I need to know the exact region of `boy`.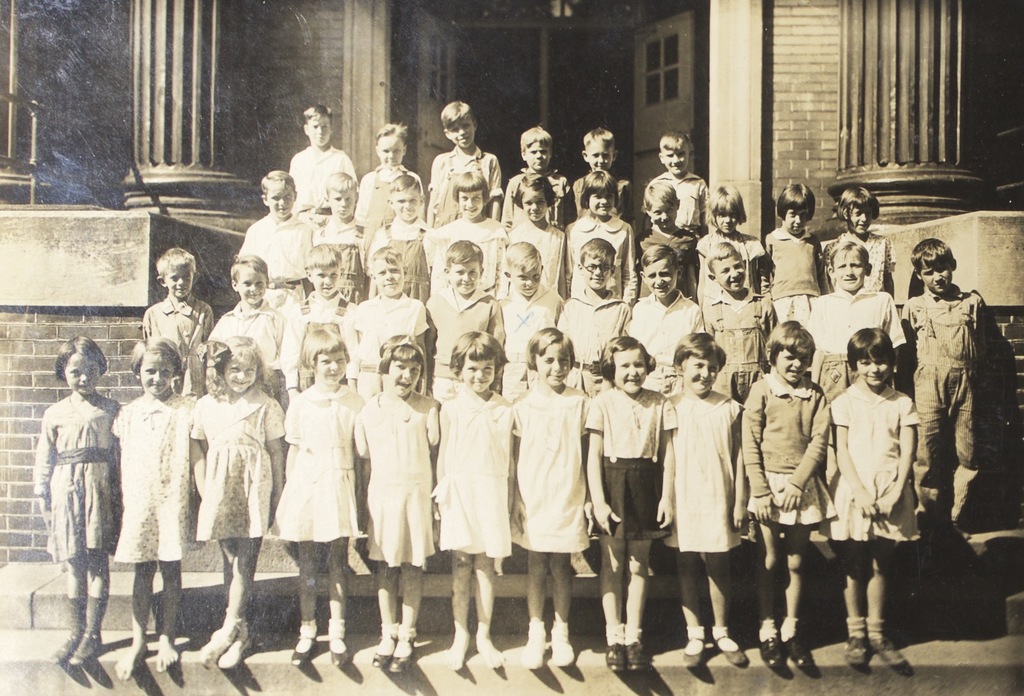
Region: Rect(625, 245, 705, 399).
